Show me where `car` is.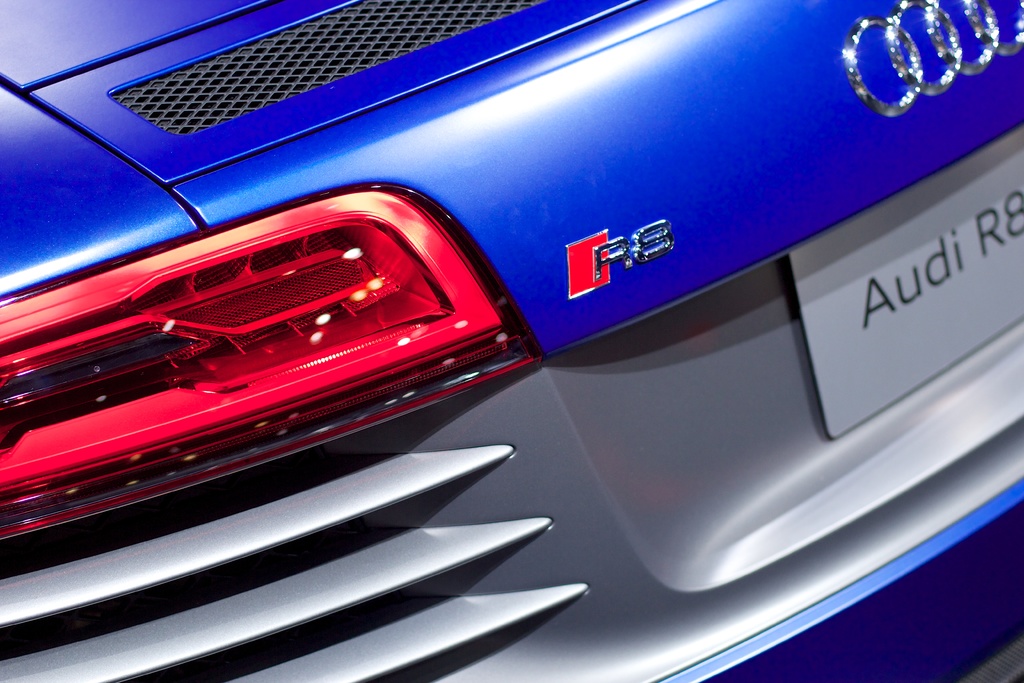
`car` is at x1=0, y1=0, x2=1023, y2=682.
